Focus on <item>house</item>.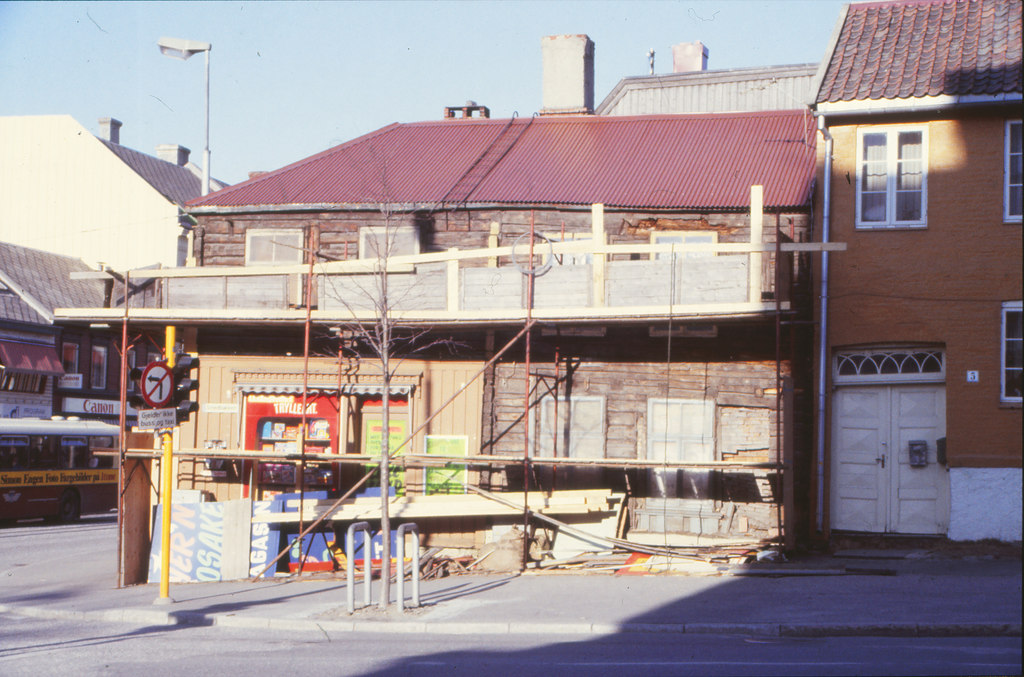
Focused at [left=0, top=107, right=232, bottom=263].
